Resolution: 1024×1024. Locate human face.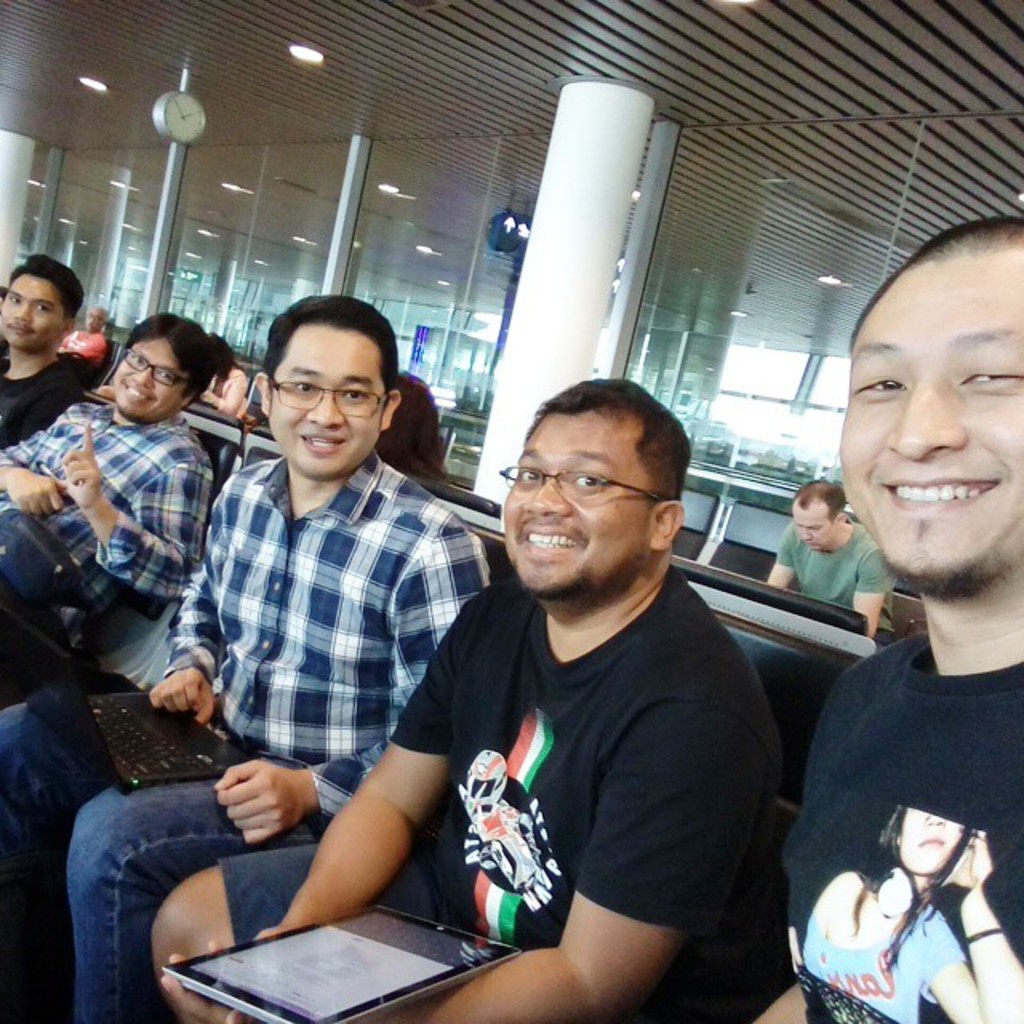
112:334:178:416.
